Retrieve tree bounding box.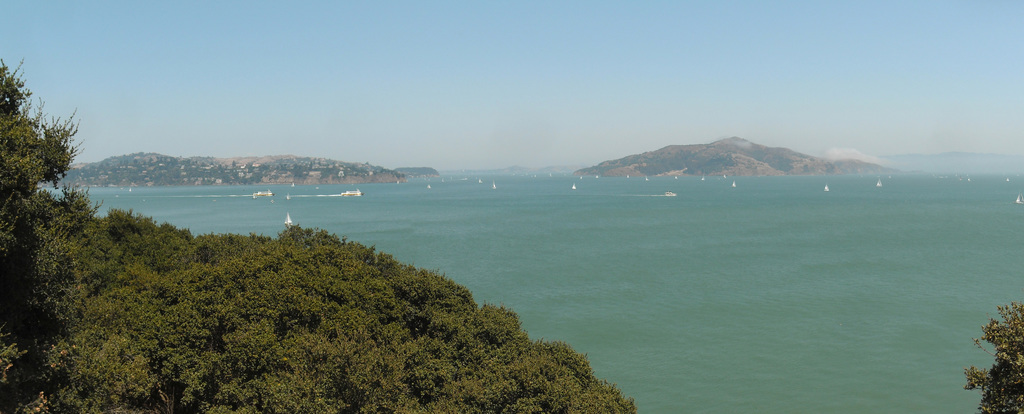
Bounding box: crop(964, 301, 1023, 411).
